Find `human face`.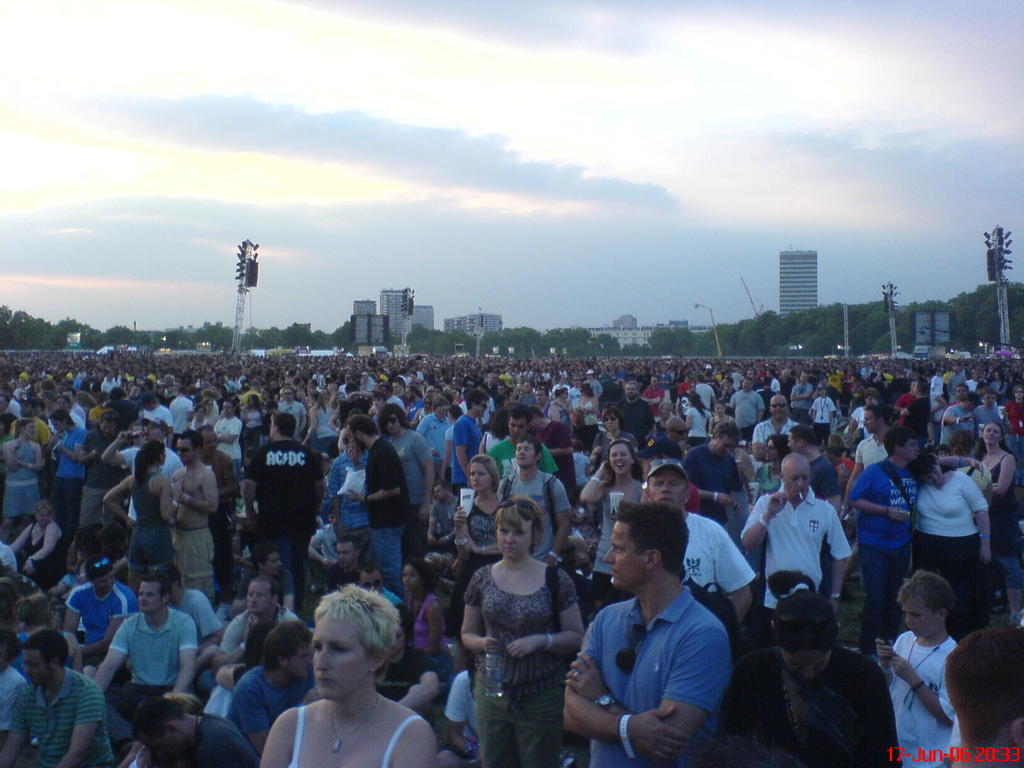
detection(650, 376, 657, 387).
